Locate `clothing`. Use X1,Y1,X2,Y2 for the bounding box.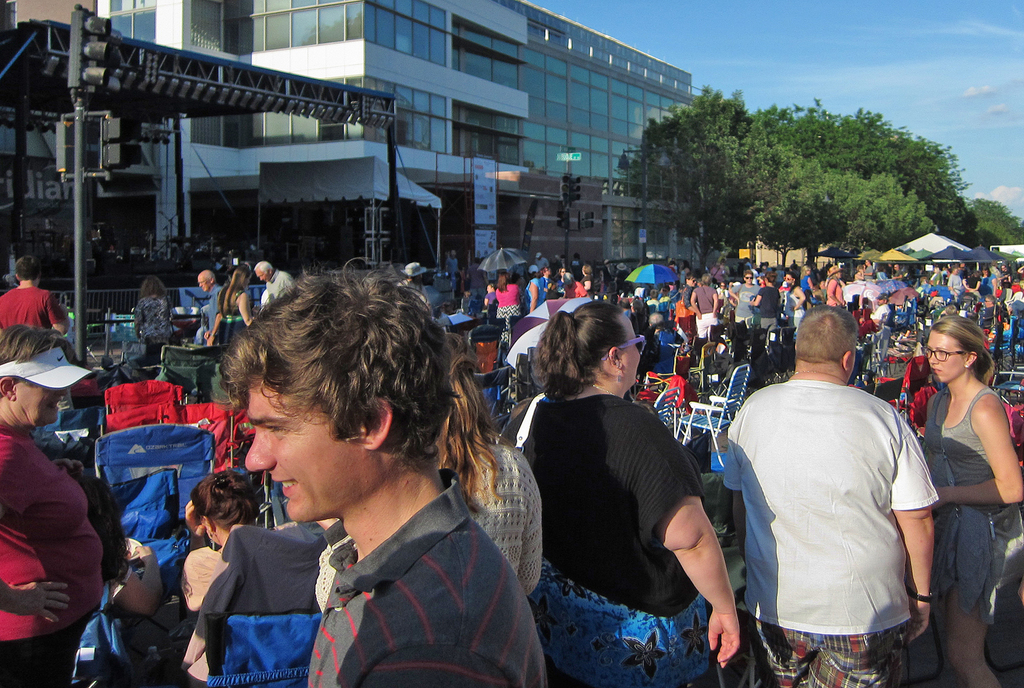
180,544,227,687.
